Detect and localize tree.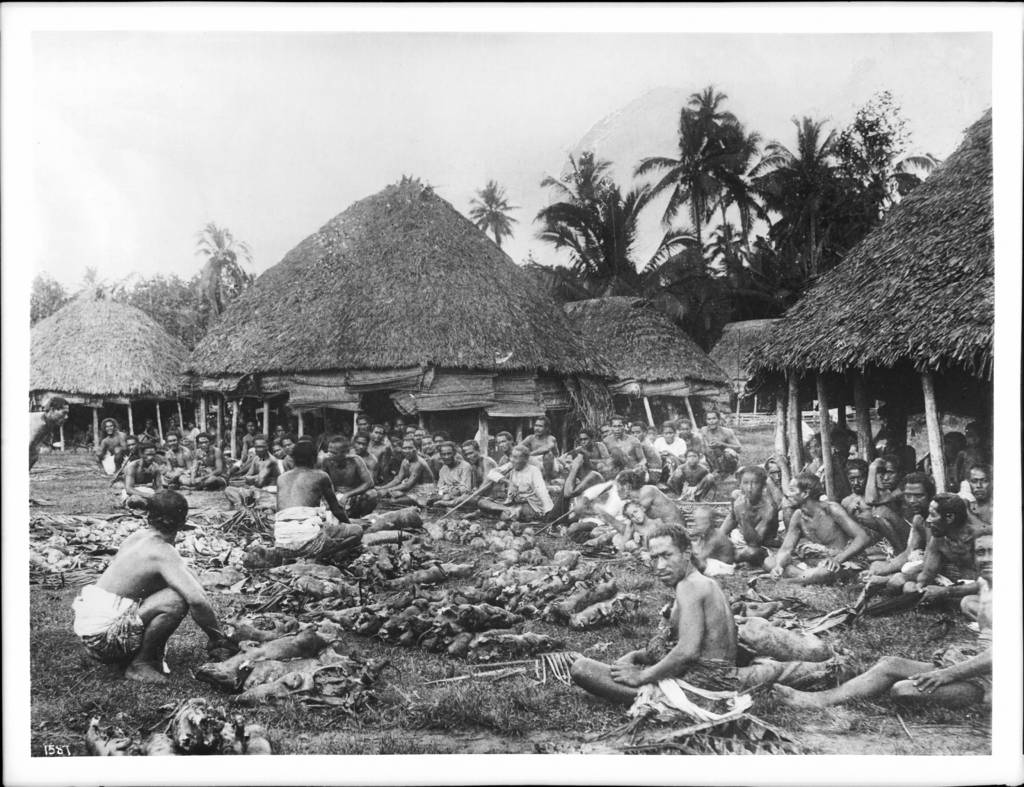
Localized at left=466, top=175, right=512, bottom=261.
